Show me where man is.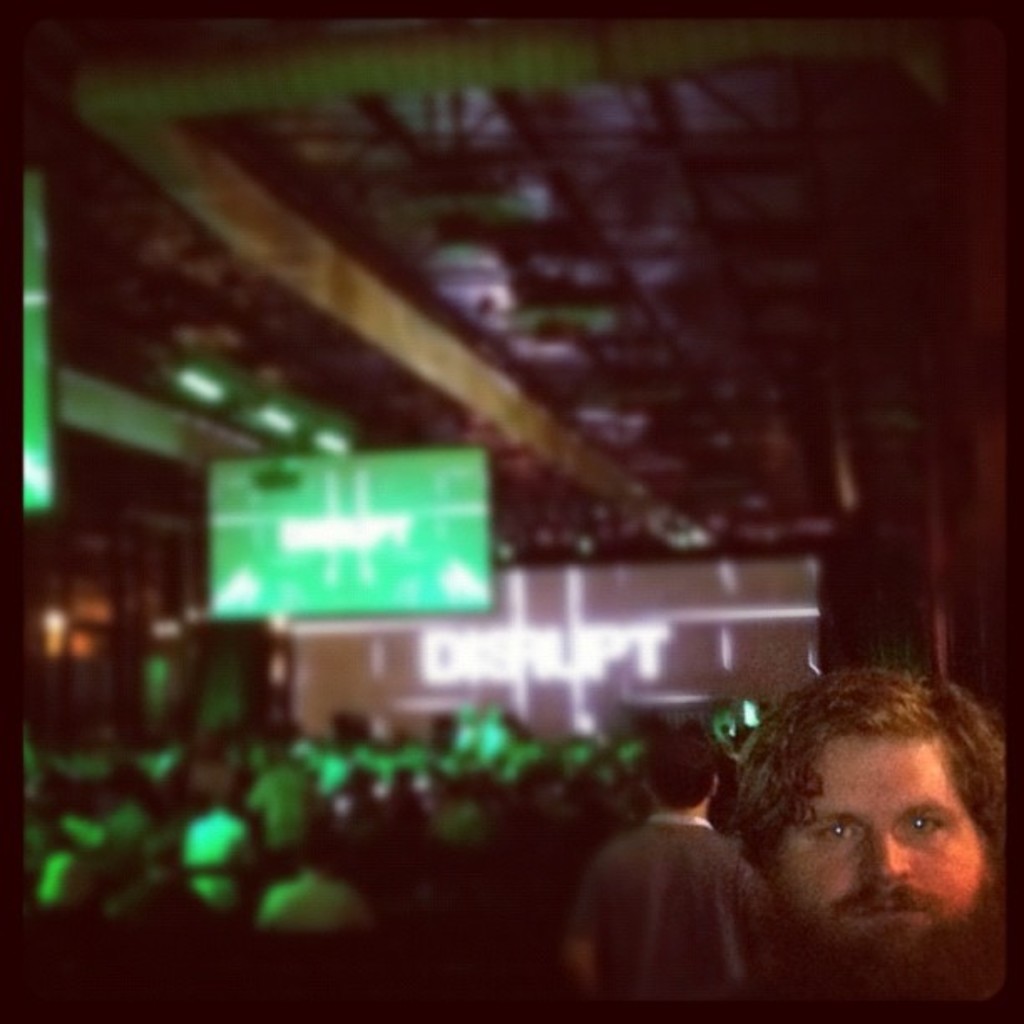
man is at <bbox>231, 756, 320, 855</bbox>.
